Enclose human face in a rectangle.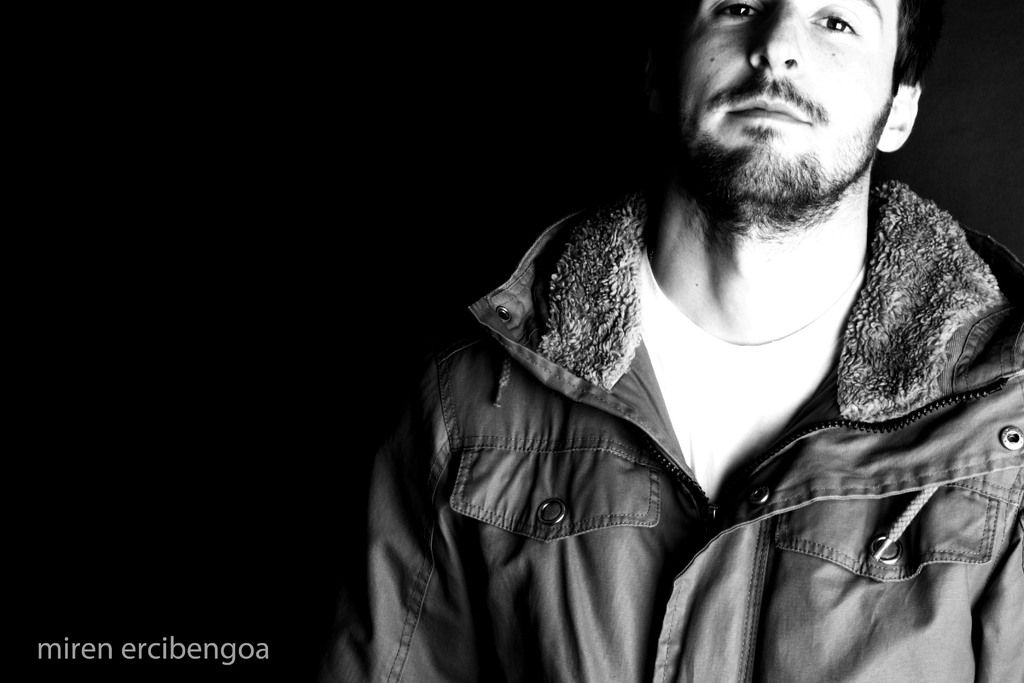
crop(671, 0, 897, 204).
